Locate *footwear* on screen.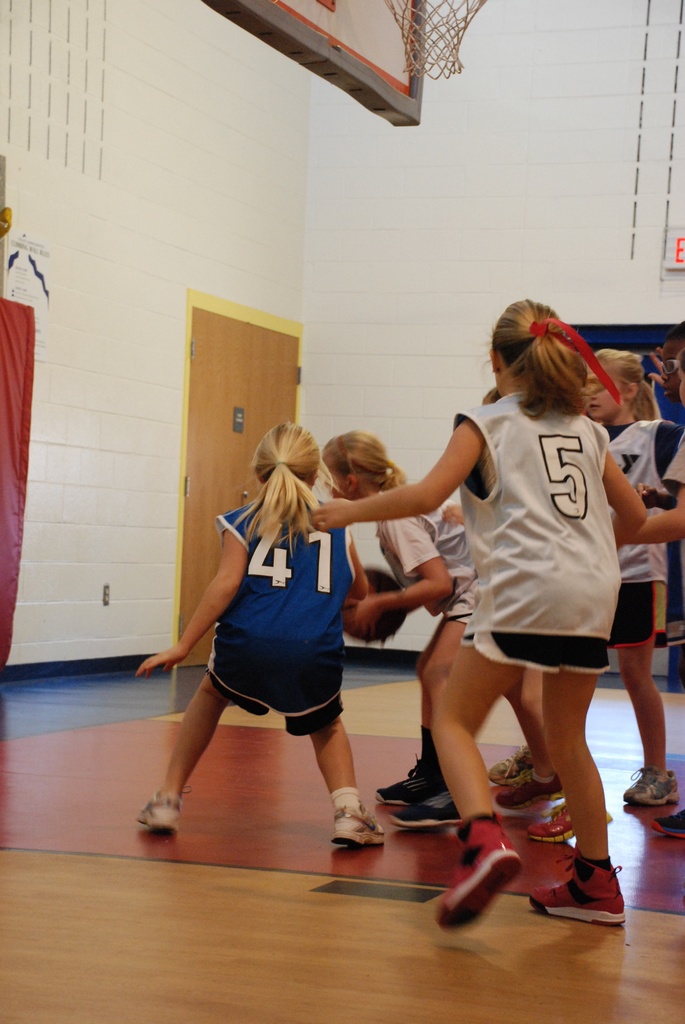
On screen at rect(530, 846, 631, 925).
